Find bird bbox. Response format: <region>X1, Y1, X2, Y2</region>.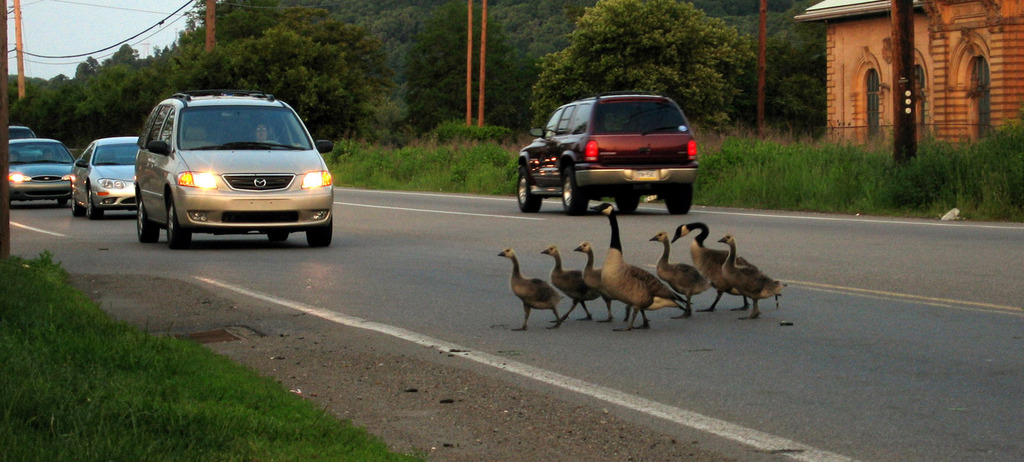
<region>643, 222, 718, 328</region>.
